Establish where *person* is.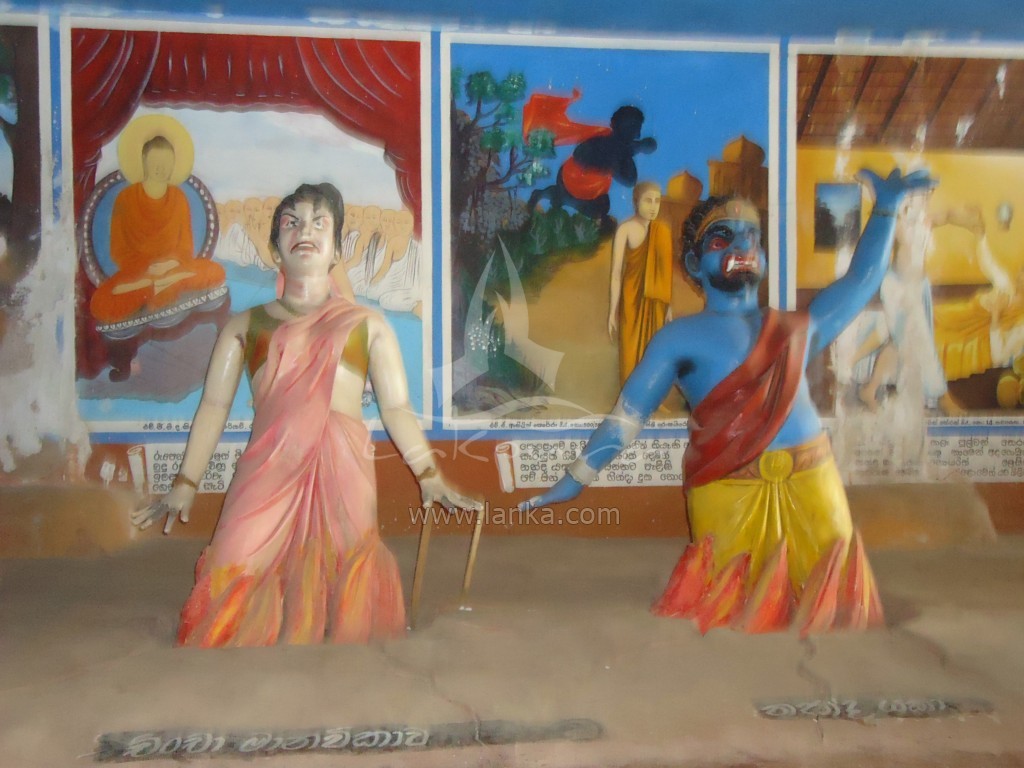
Established at <bbox>525, 108, 657, 214</bbox>.
